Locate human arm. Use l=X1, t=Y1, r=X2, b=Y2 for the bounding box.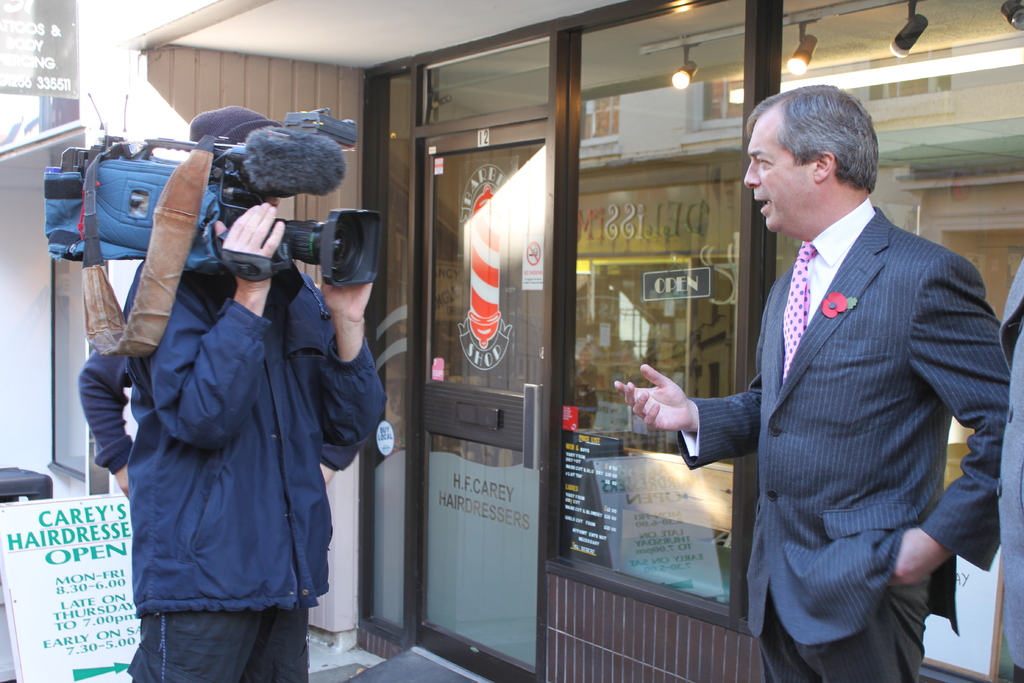
l=296, t=236, r=379, b=497.
